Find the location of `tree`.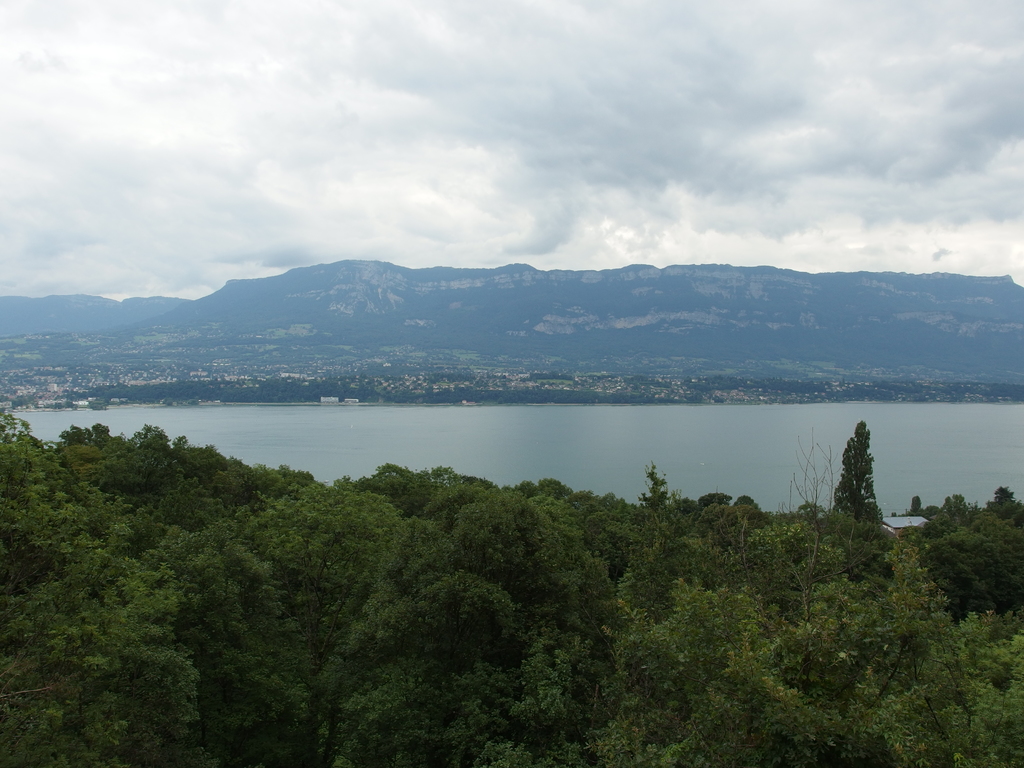
Location: {"left": 831, "top": 422, "right": 908, "bottom": 543}.
